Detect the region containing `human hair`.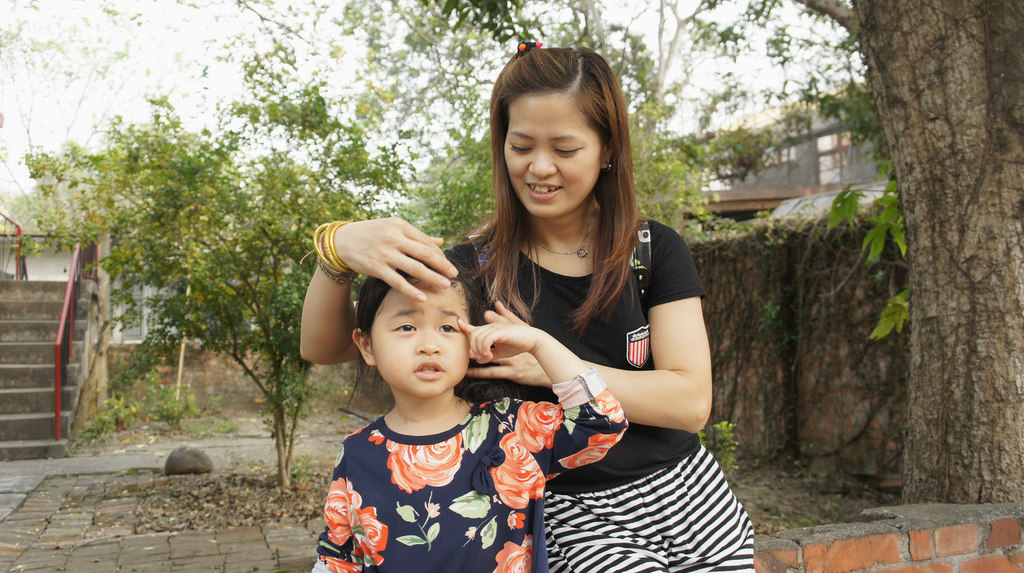
crop(324, 248, 524, 437).
